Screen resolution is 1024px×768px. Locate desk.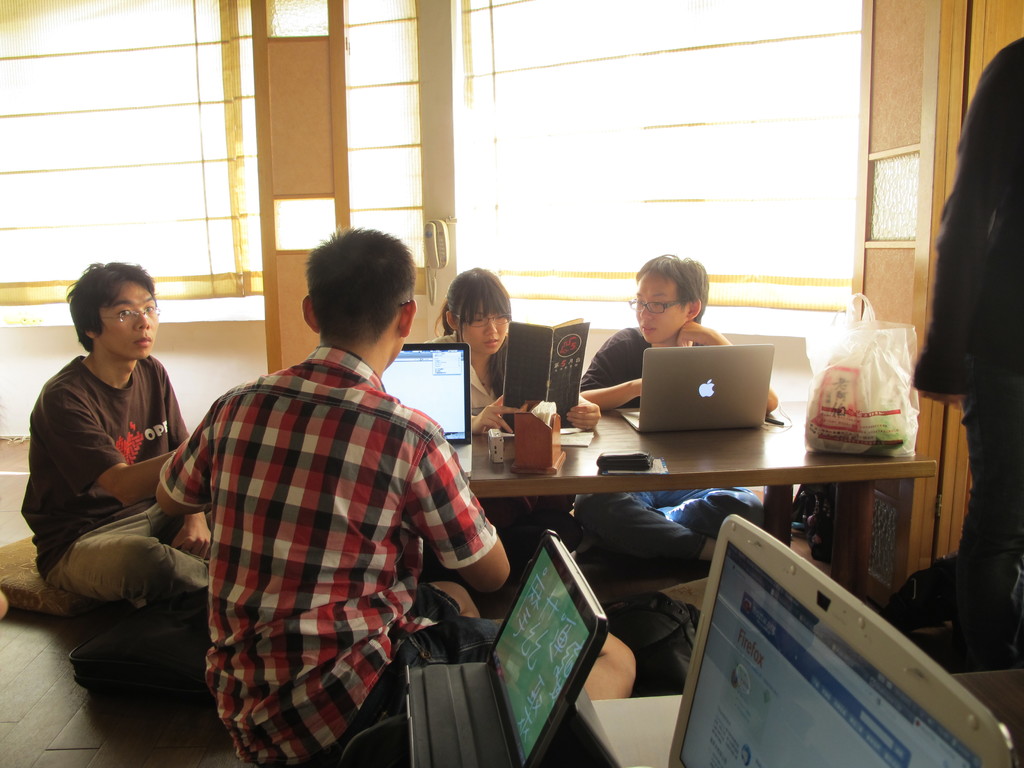
[419,412,926,599].
